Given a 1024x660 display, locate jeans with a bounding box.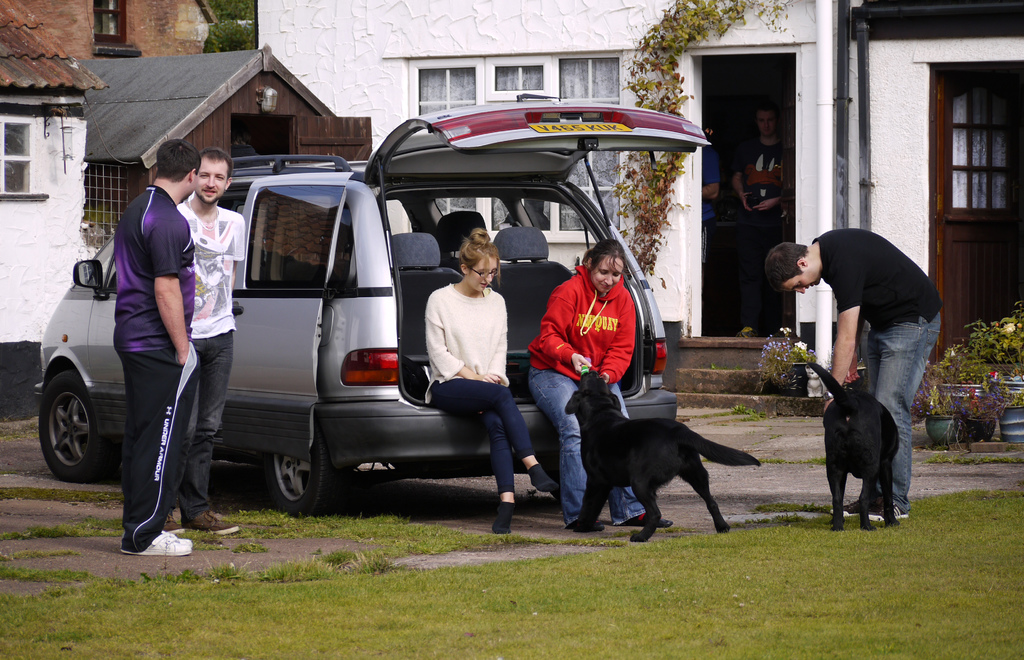
Located: [855, 311, 945, 513].
